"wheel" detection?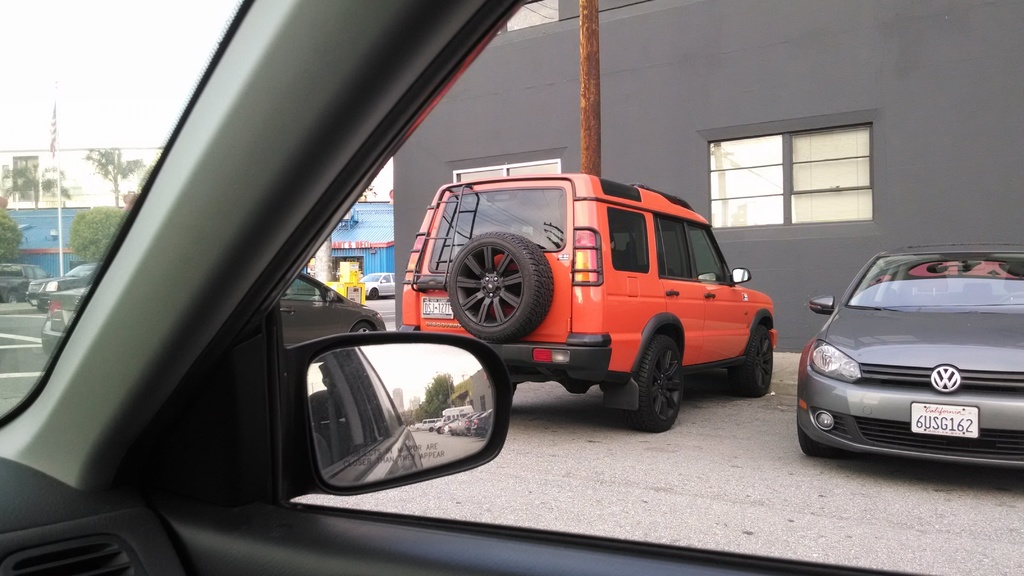
bbox=[797, 426, 840, 458]
